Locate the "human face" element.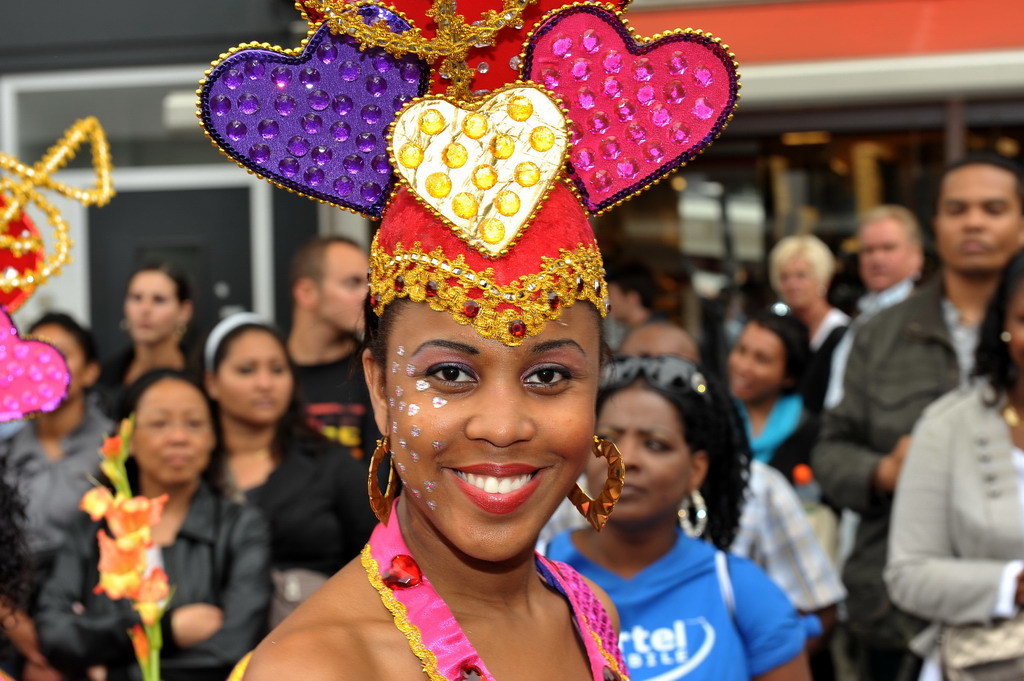
Element bbox: region(776, 255, 816, 305).
